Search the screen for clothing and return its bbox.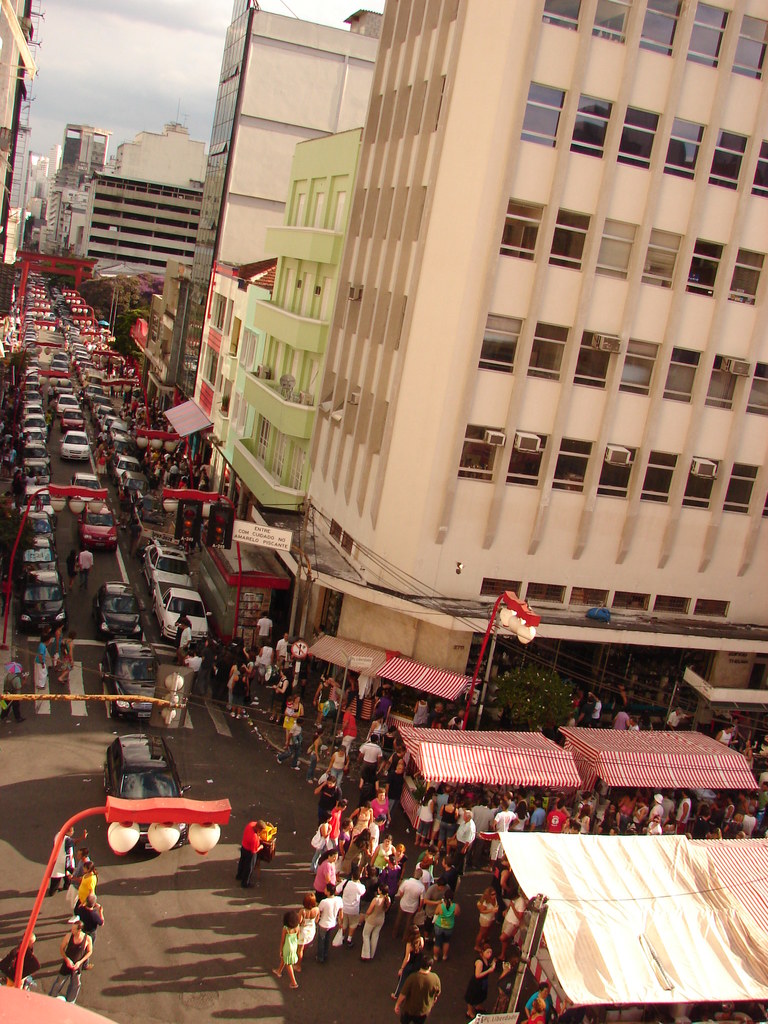
Found: rect(78, 906, 99, 941).
